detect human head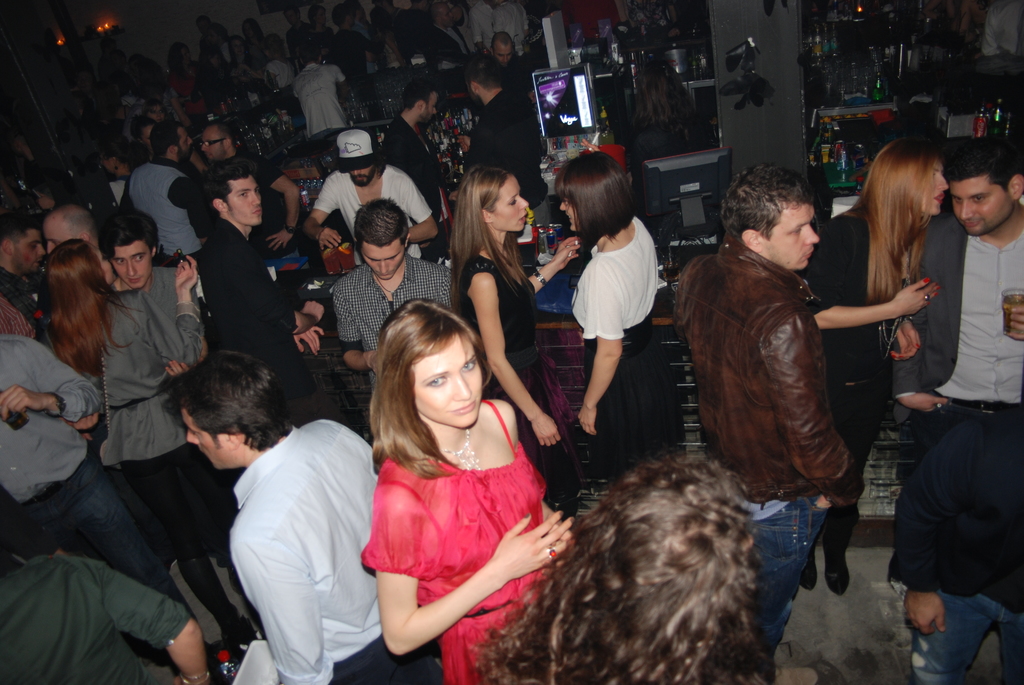
(0, 209, 45, 276)
